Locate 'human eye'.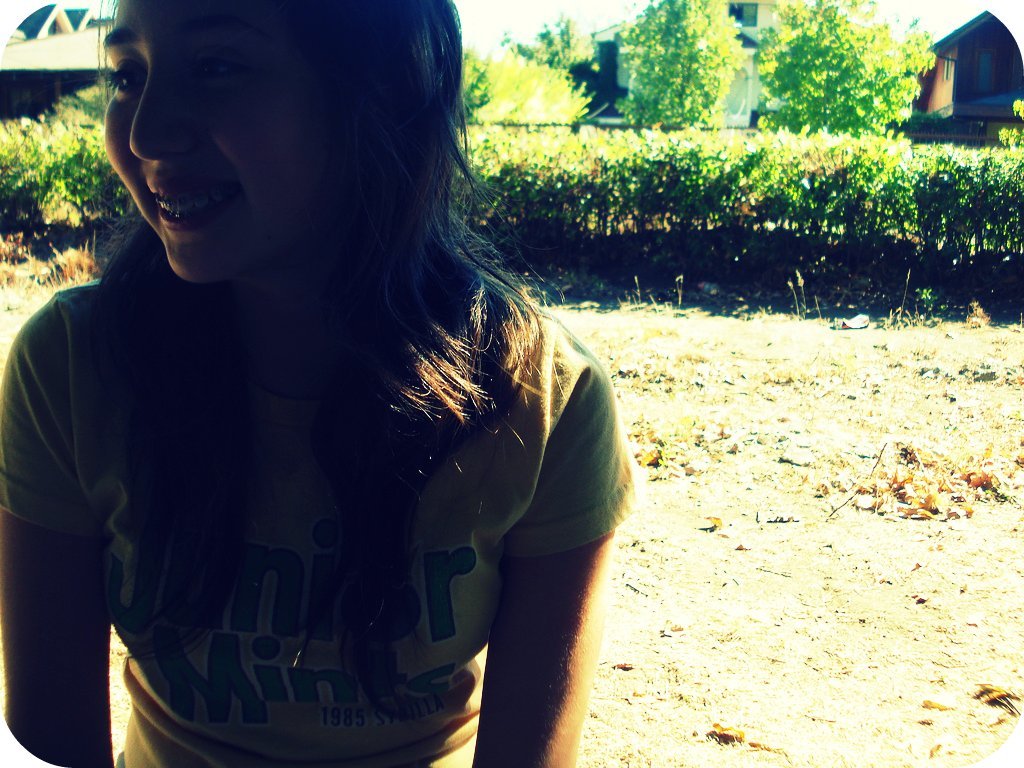
Bounding box: x1=102, y1=60, x2=144, y2=103.
